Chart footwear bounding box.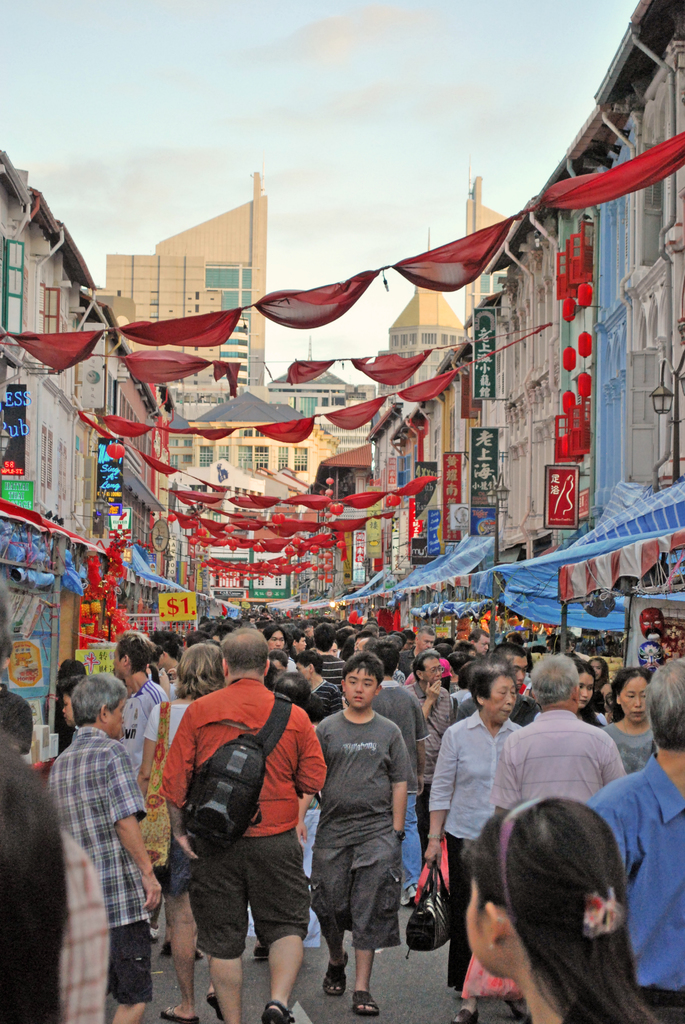
Charted: region(508, 998, 528, 1023).
